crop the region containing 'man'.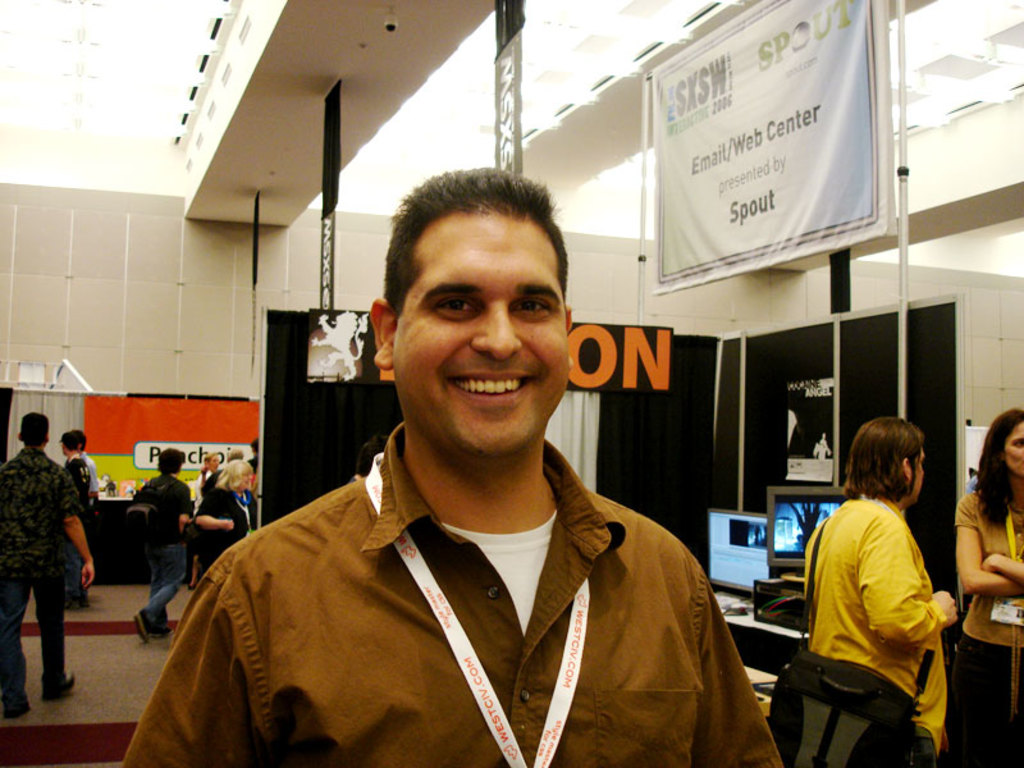
Crop region: select_region(0, 410, 95, 713).
